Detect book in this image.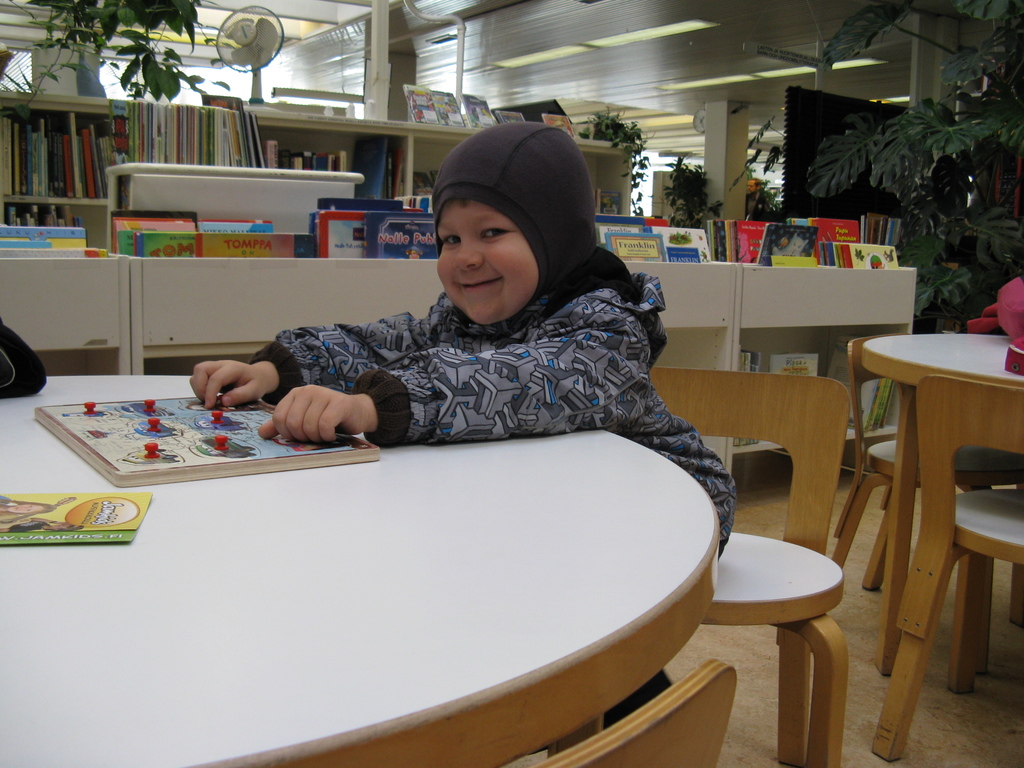
Detection: 604,228,670,260.
